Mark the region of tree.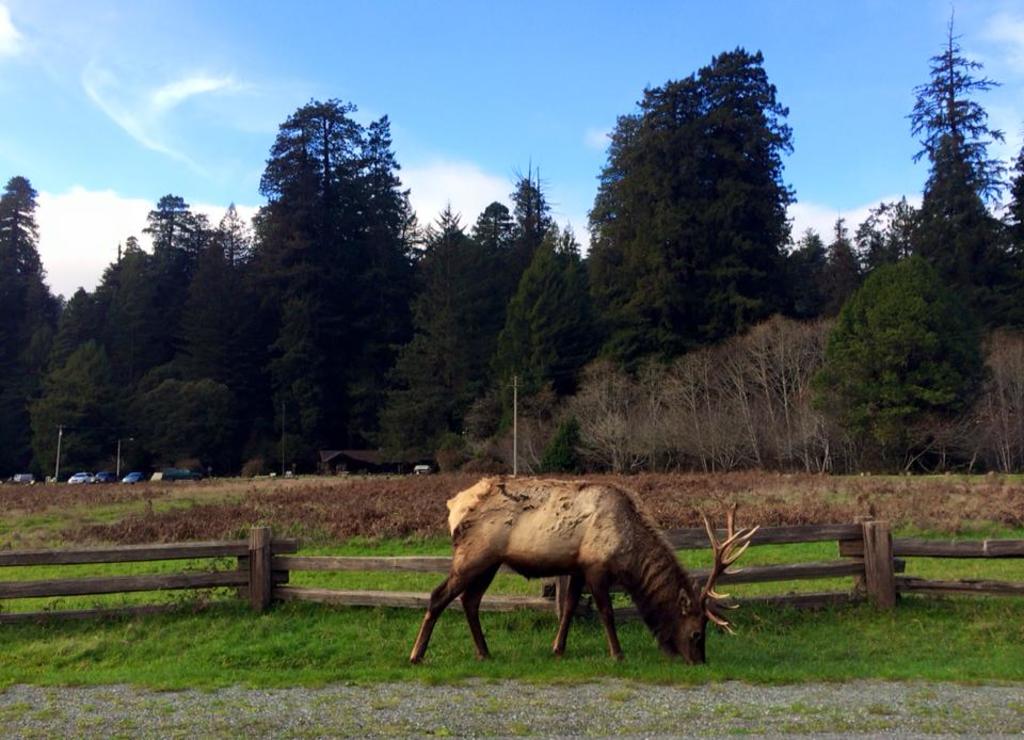
Region: rect(851, 197, 915, 262).
